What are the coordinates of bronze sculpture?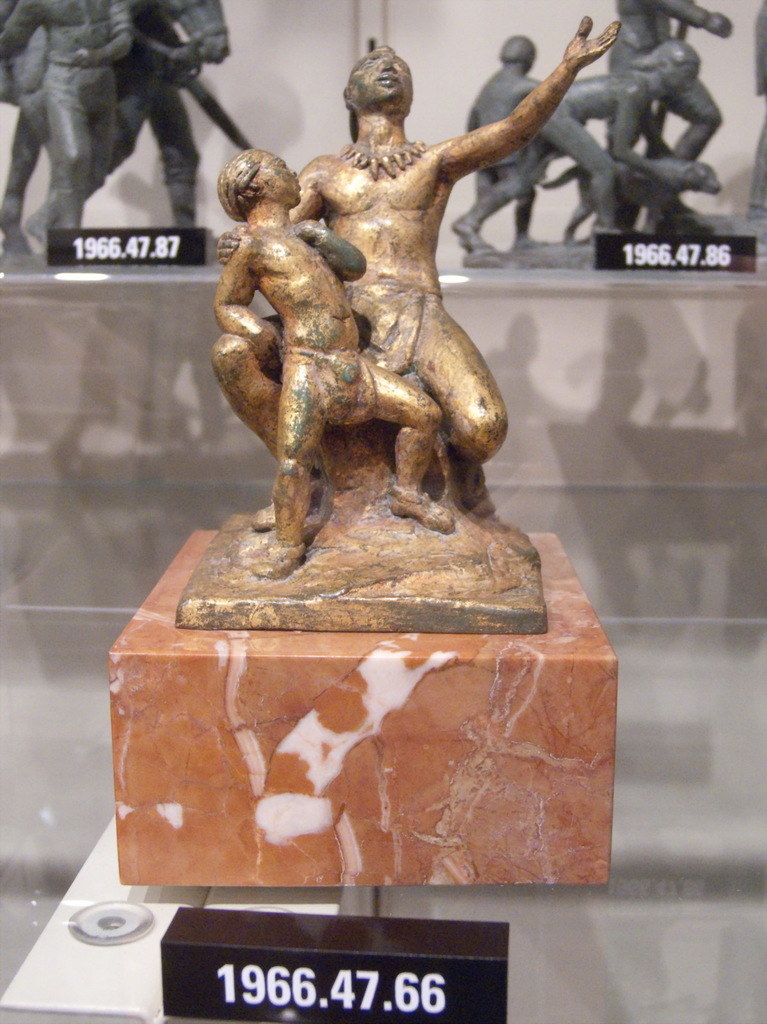
select_region(202, 11, 623, 639).
